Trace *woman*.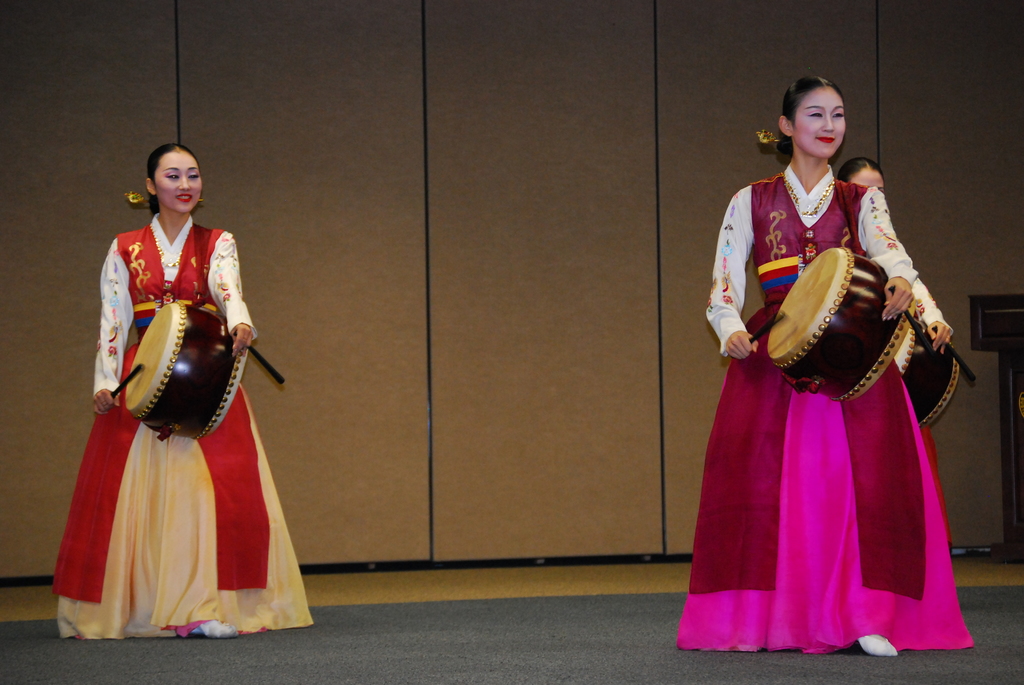
Traced to l=676, t=77, r=970, b=657.
